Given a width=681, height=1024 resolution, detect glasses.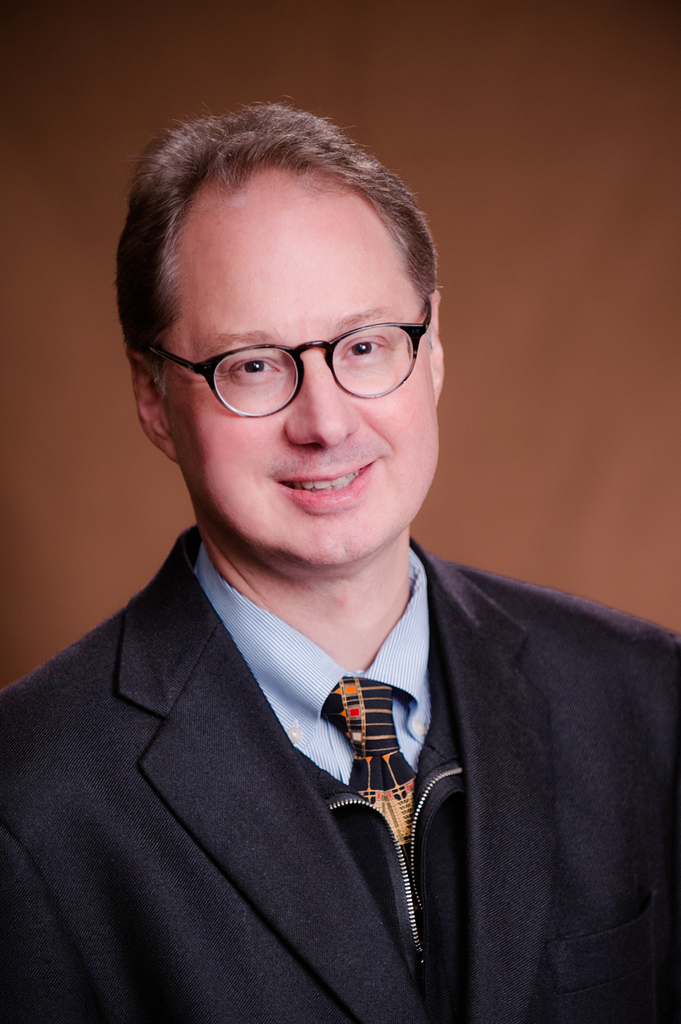
pyautogui.locateOnScreen(150, 300, 435, 419).
